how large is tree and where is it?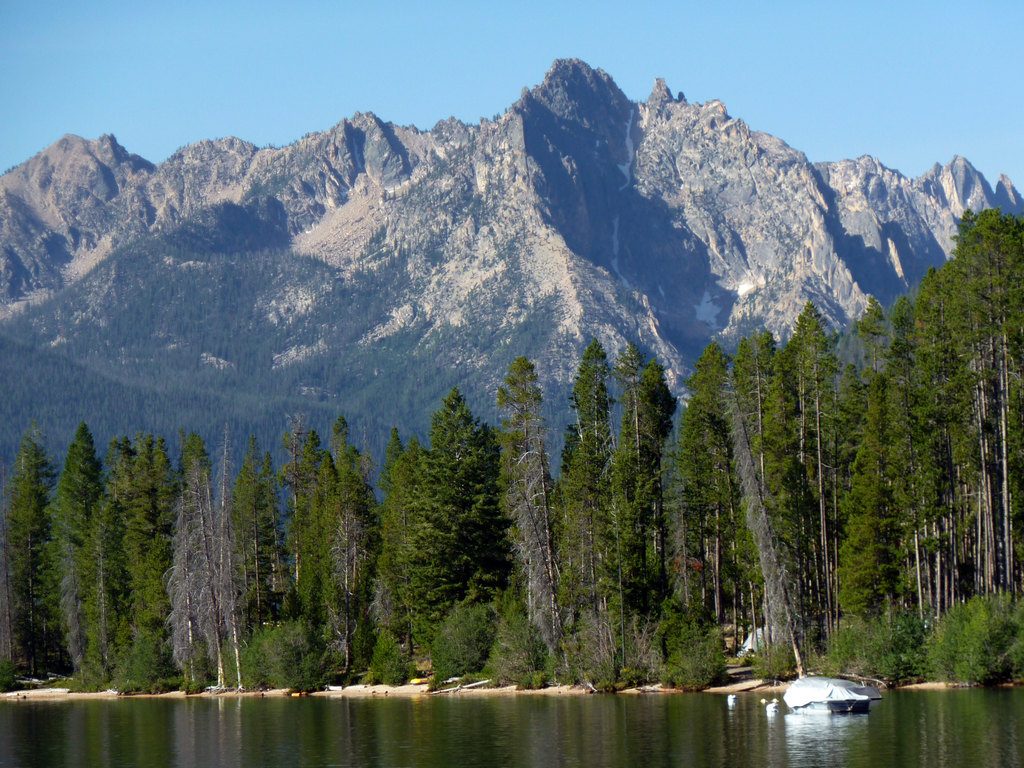
Bounding box: (922,197,1023,594).
